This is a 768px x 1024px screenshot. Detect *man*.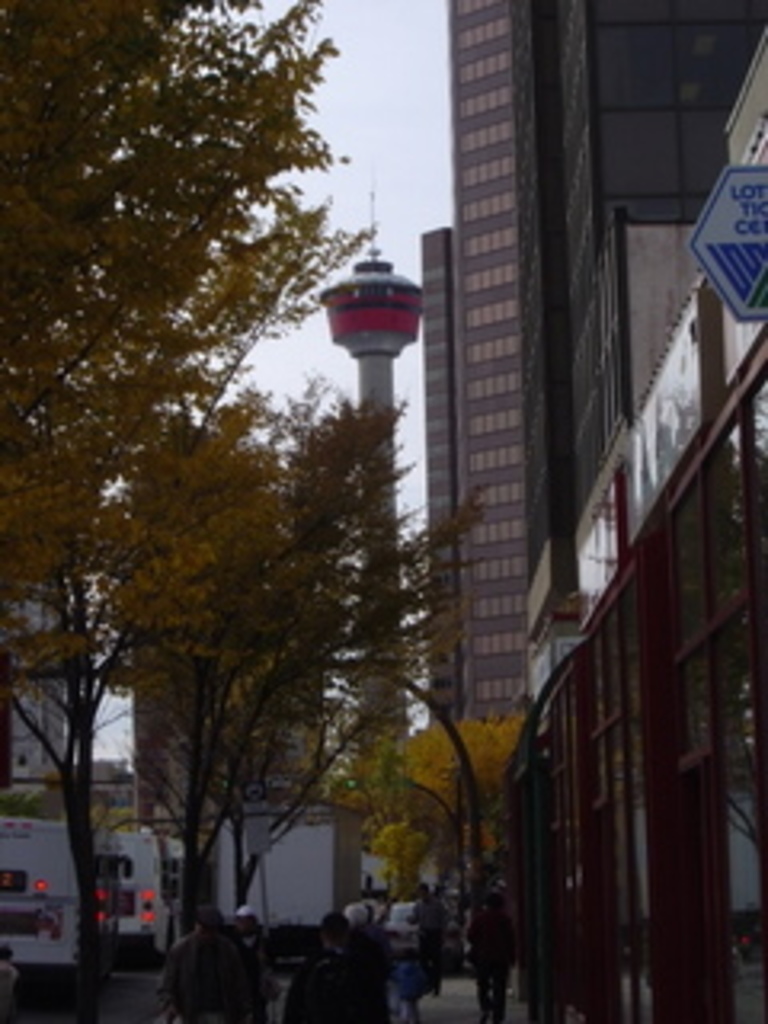
<bbox>410, 880, 445, 998</bbox>.
